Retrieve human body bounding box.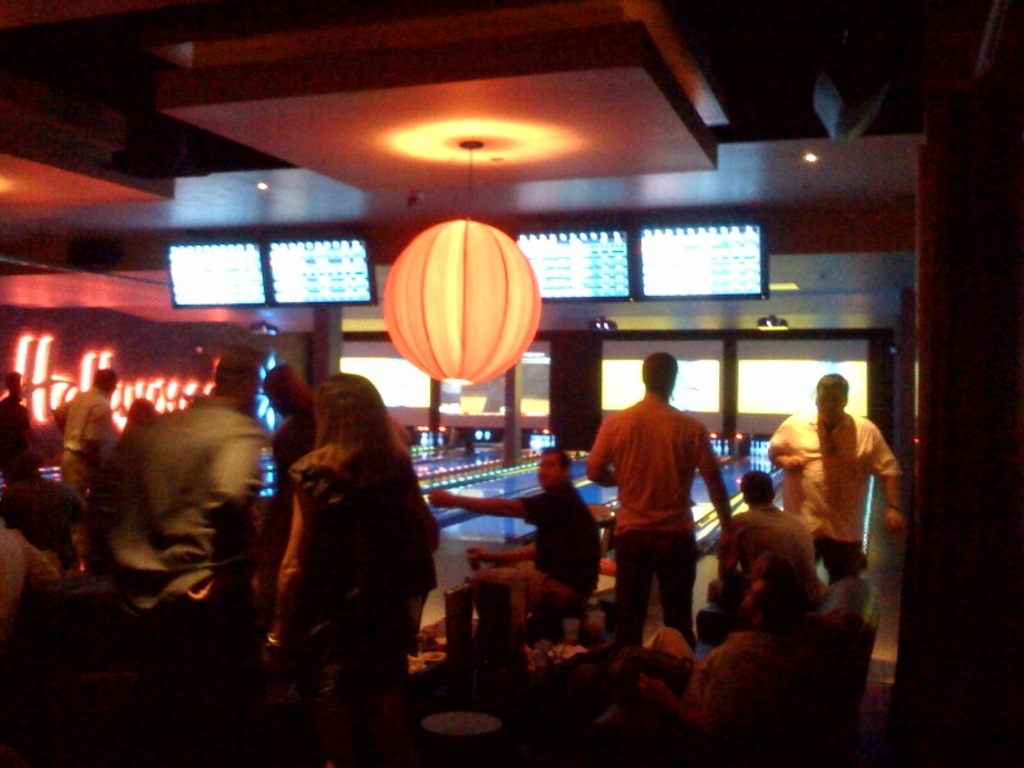
Bounding box: crop(767, 380, 899, 599).
